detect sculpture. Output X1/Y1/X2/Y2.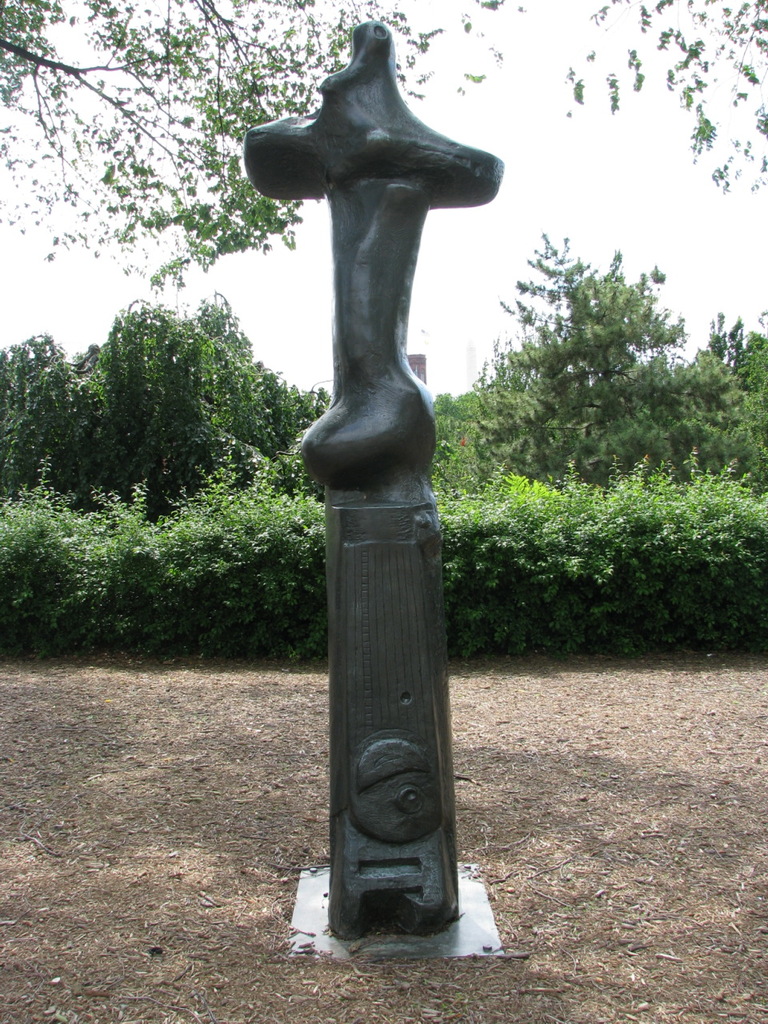
262/0/498/934.
